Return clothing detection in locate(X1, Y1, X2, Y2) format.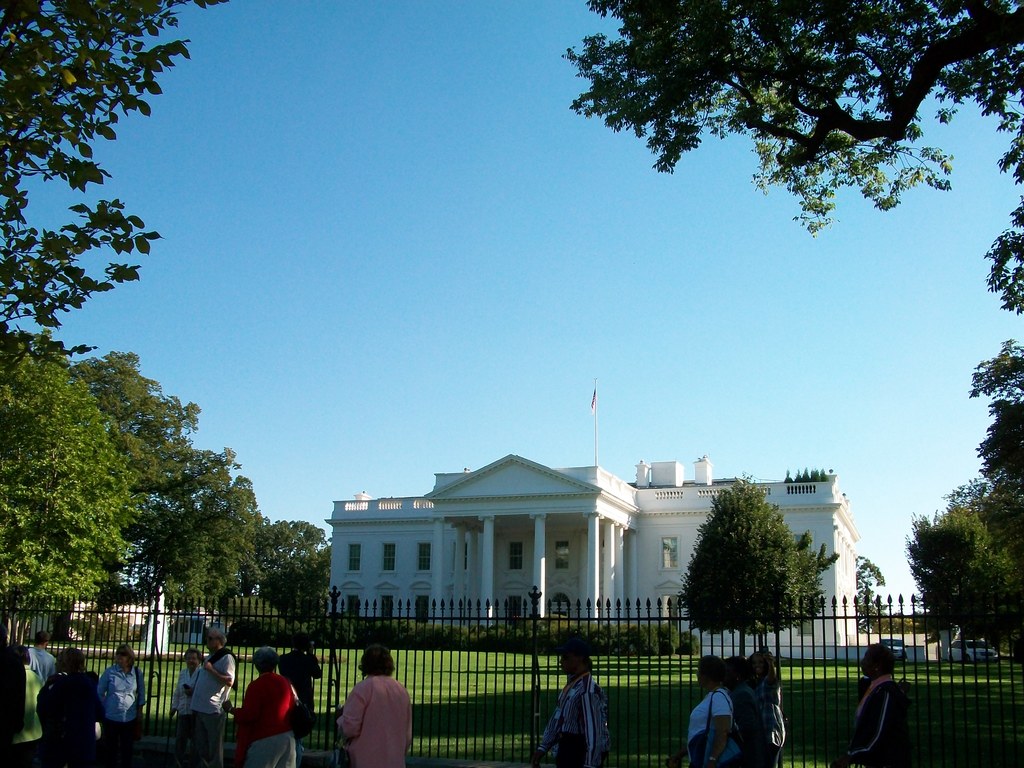
locate(684, 687, 735, 767).
